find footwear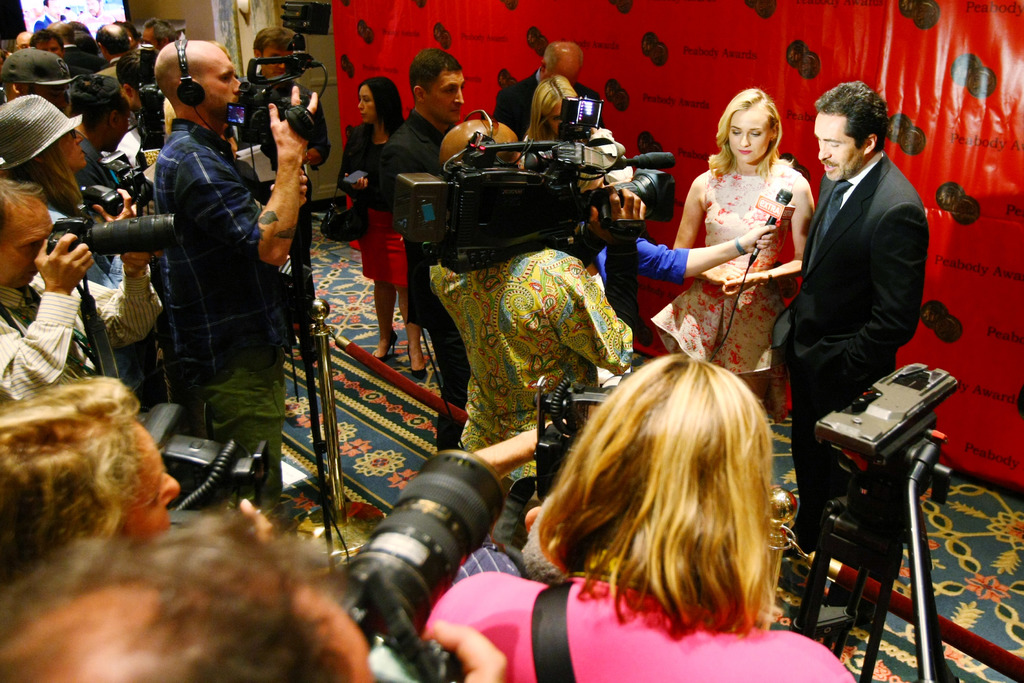
bbox=(409, 342, 427, 381)
